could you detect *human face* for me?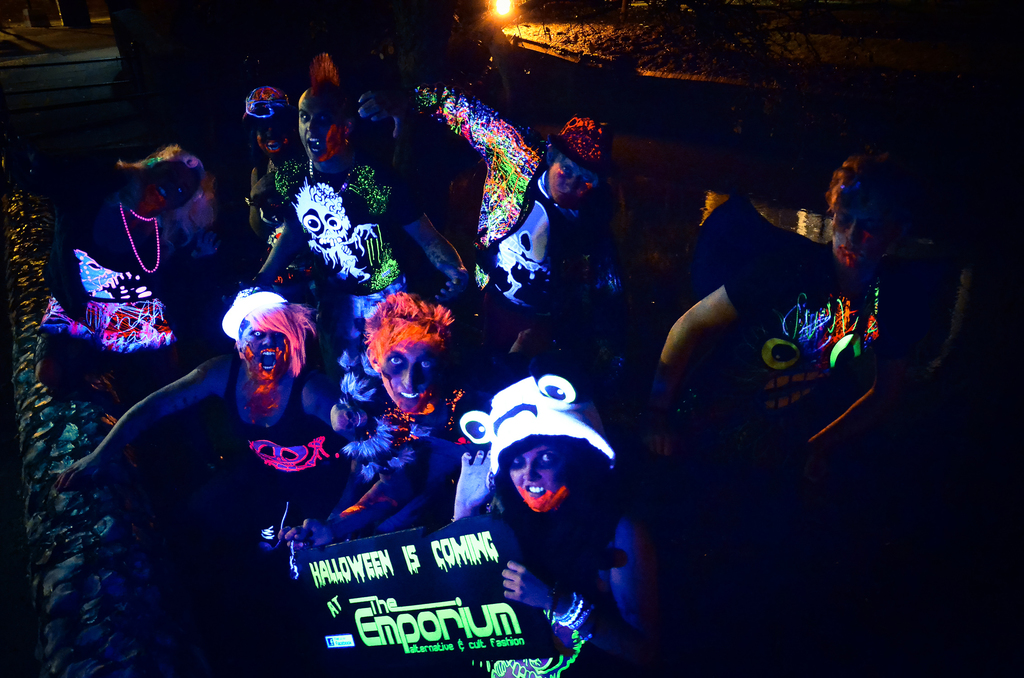
Detection result: 250 121 287 158.
